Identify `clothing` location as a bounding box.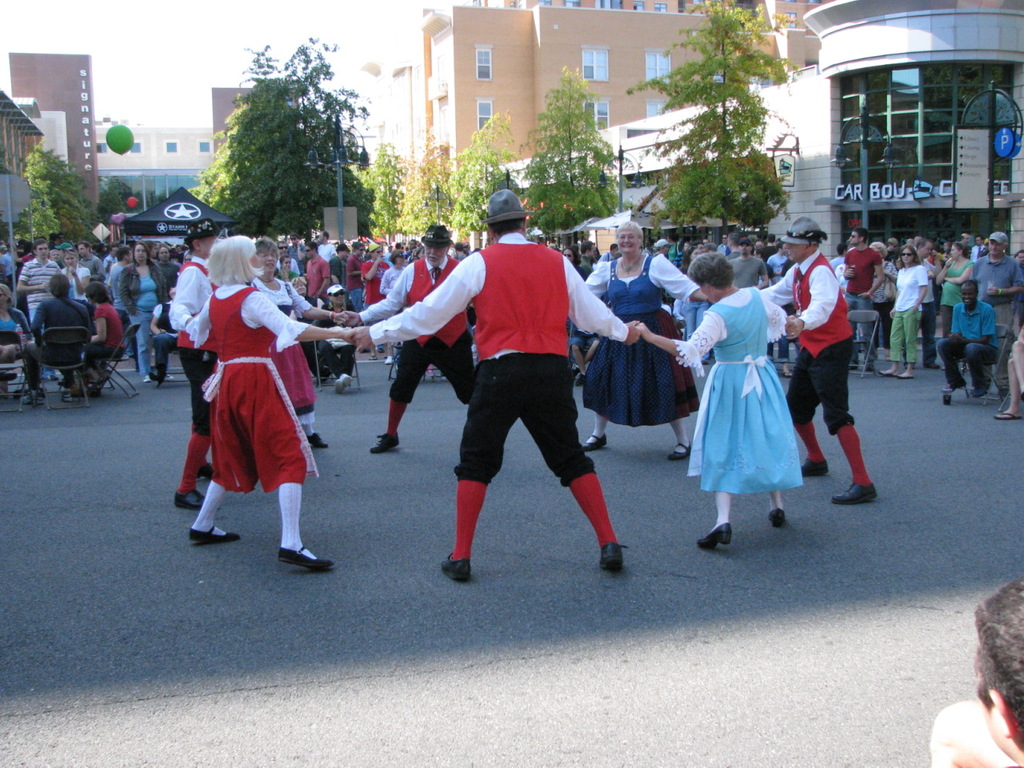
360, 259, 390, 305.
